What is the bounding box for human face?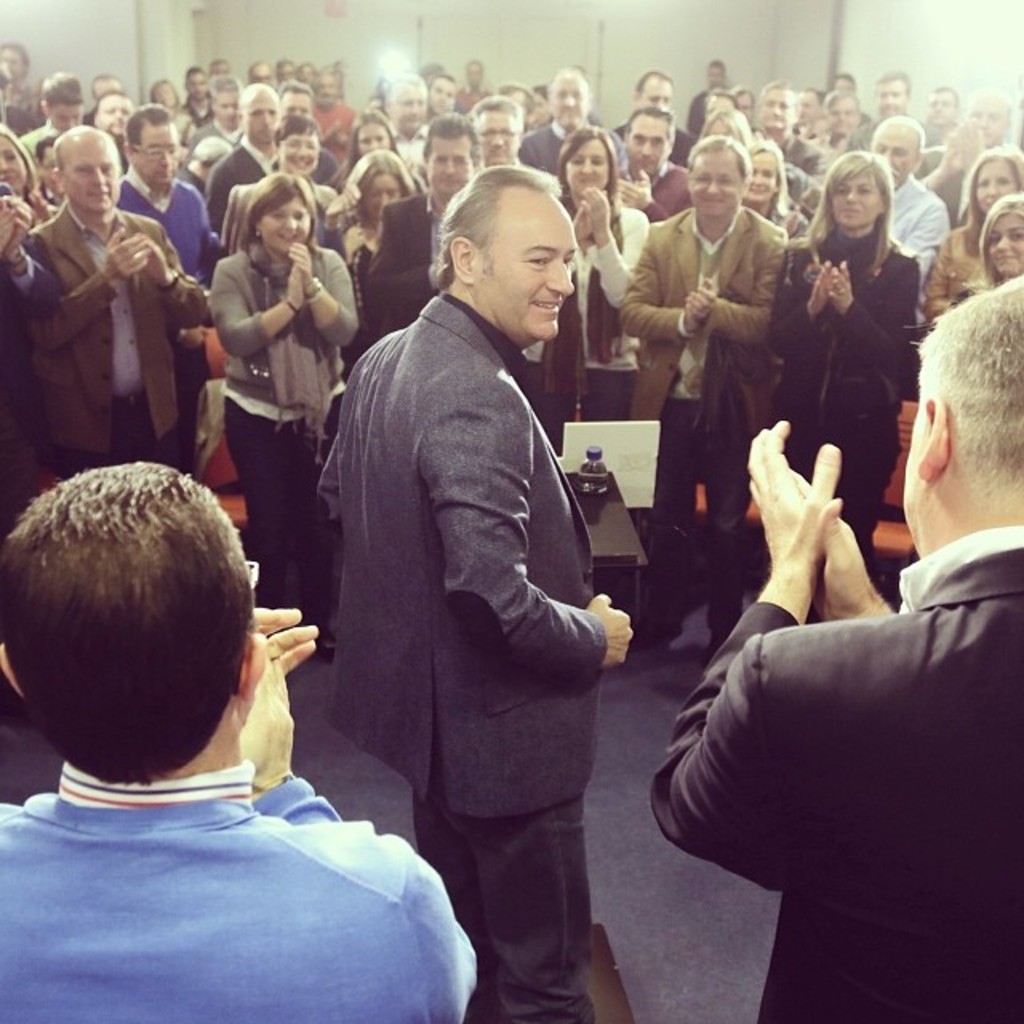
box=[0, 134, 30, 189].
